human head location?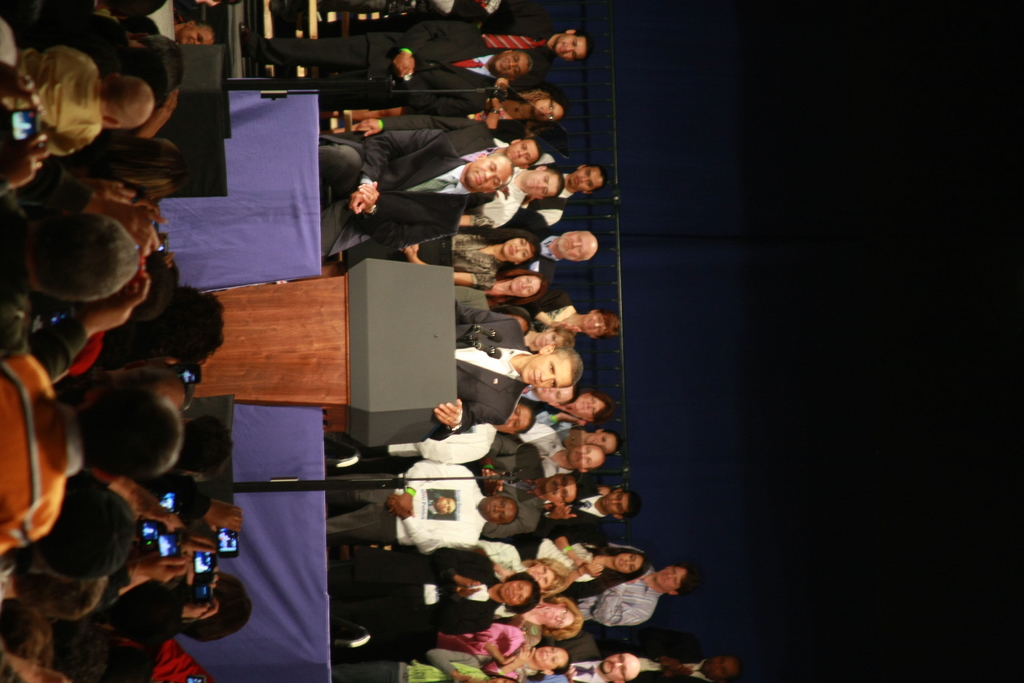
{"left": 436, "top": 494, "right": 460, "bottom": 515}
